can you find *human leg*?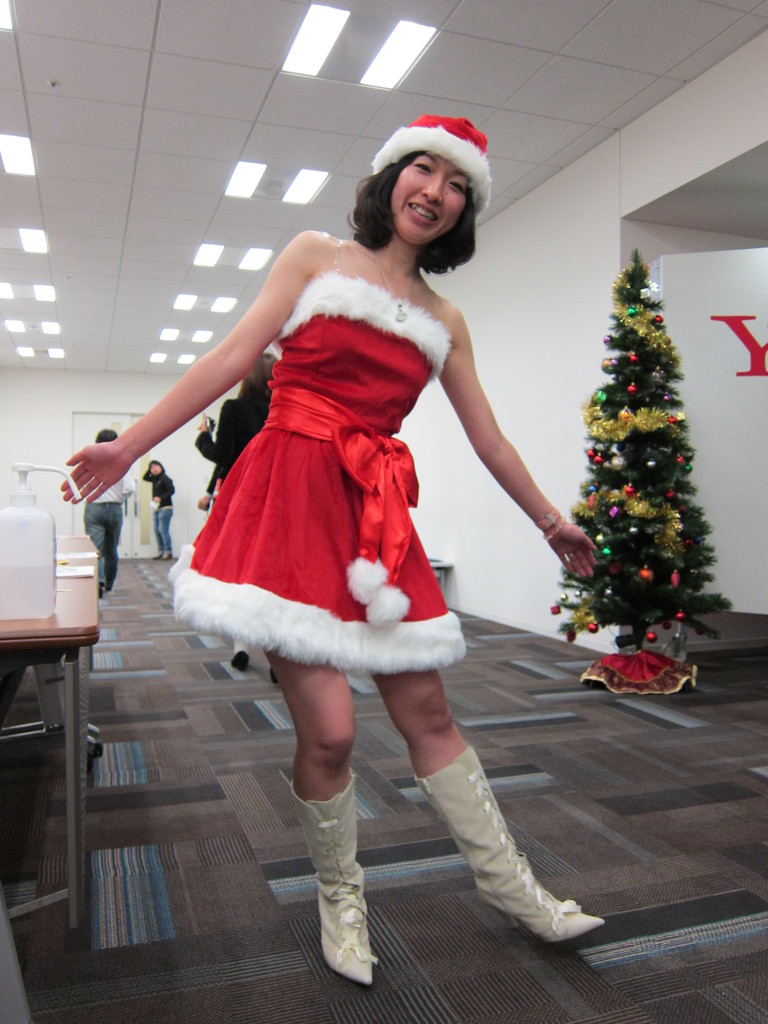
Yes, bounding box: rect(79, 501, 102, 597).
